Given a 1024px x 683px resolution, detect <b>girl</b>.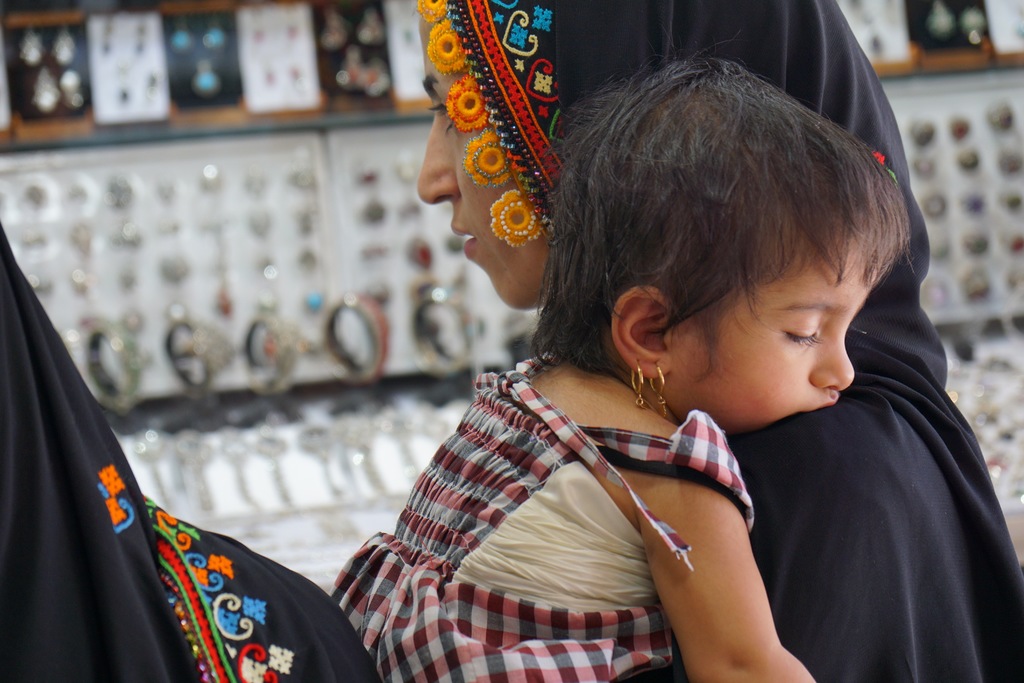
(328, 29, 915, 682).
